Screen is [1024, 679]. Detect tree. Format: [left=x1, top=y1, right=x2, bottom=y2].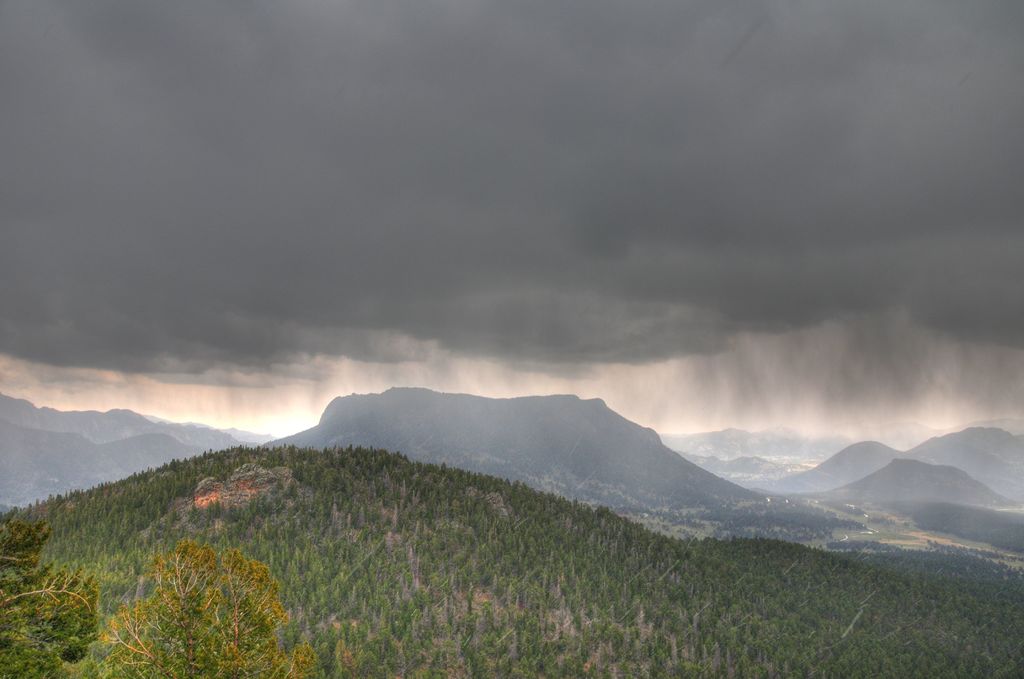
[left=0, top=502, right=109, bottom=678].
